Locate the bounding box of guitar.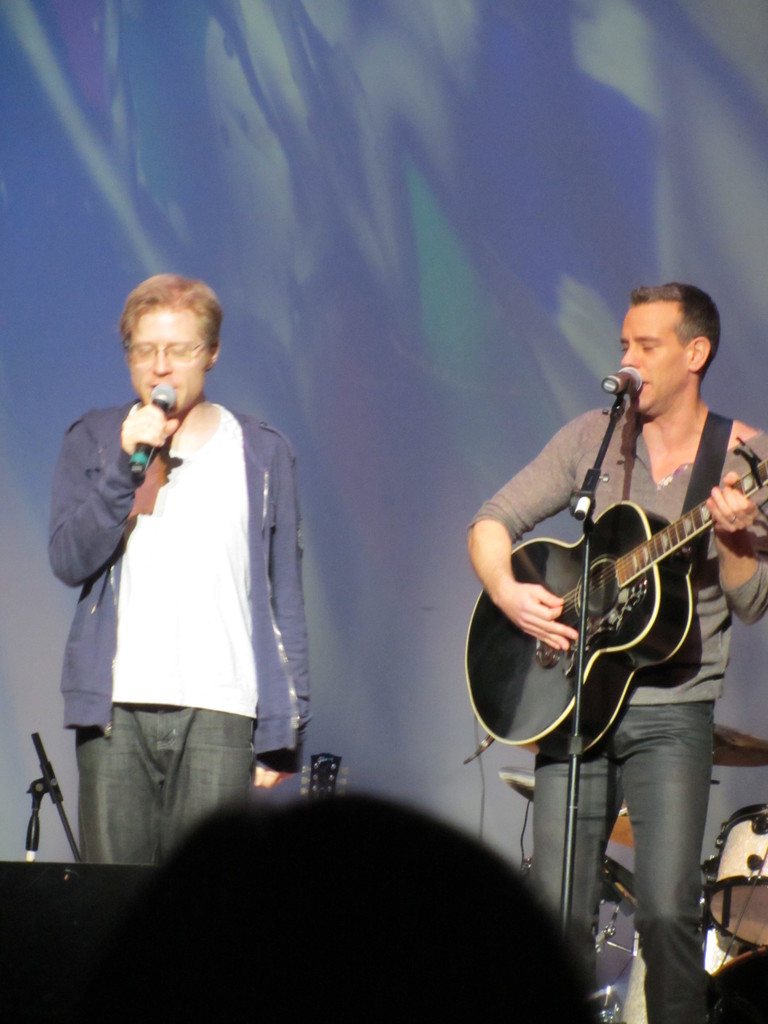
Bounding box: 461, 454, 767, 762.
